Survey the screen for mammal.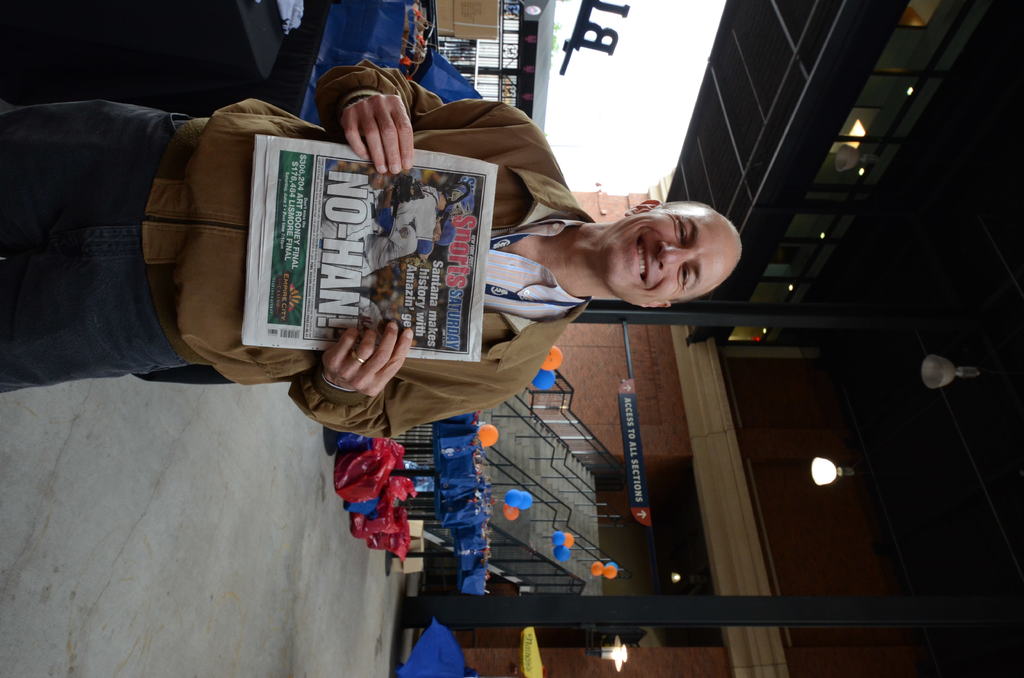
Survey found: left=8, top=51, right=746, bottom=440.
